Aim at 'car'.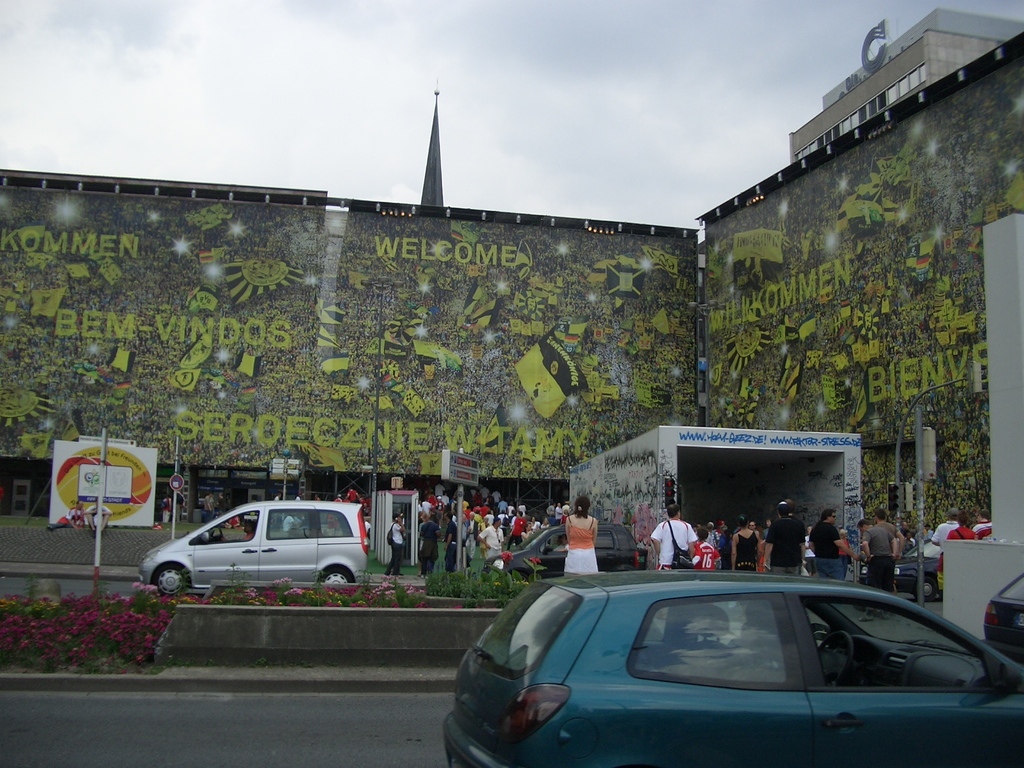
Aimed at (436, 566, 1004, 758).
